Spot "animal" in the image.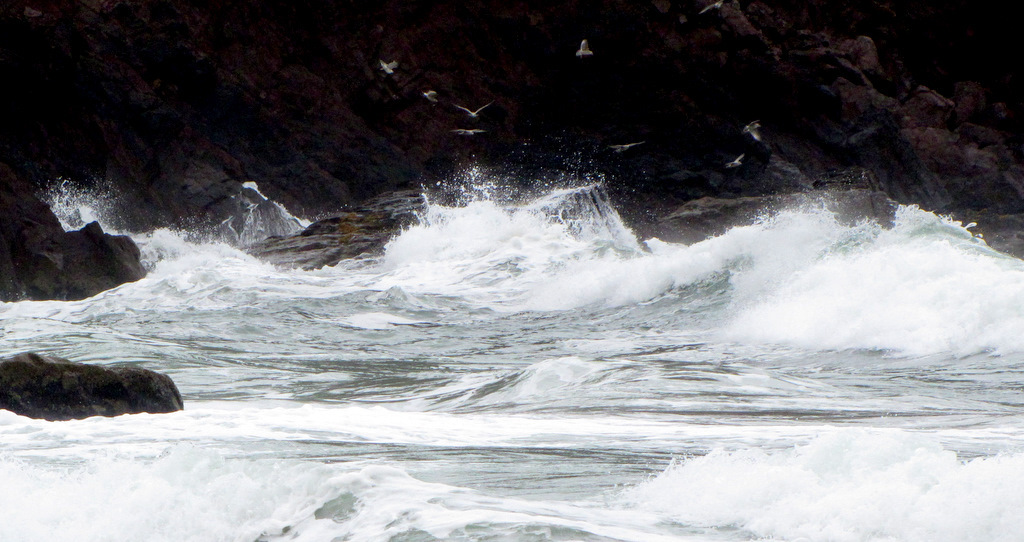
"animal" found at [x1=448, y1=125, x2=480, y2=141].
